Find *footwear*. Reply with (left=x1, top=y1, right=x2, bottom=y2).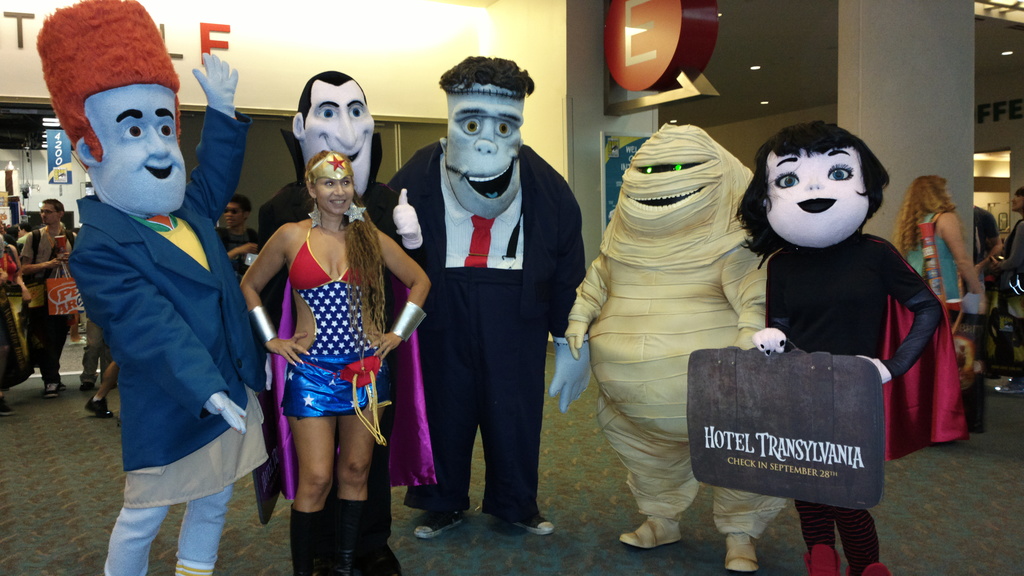
(left=84, top=392, right=113, bottom=419).
